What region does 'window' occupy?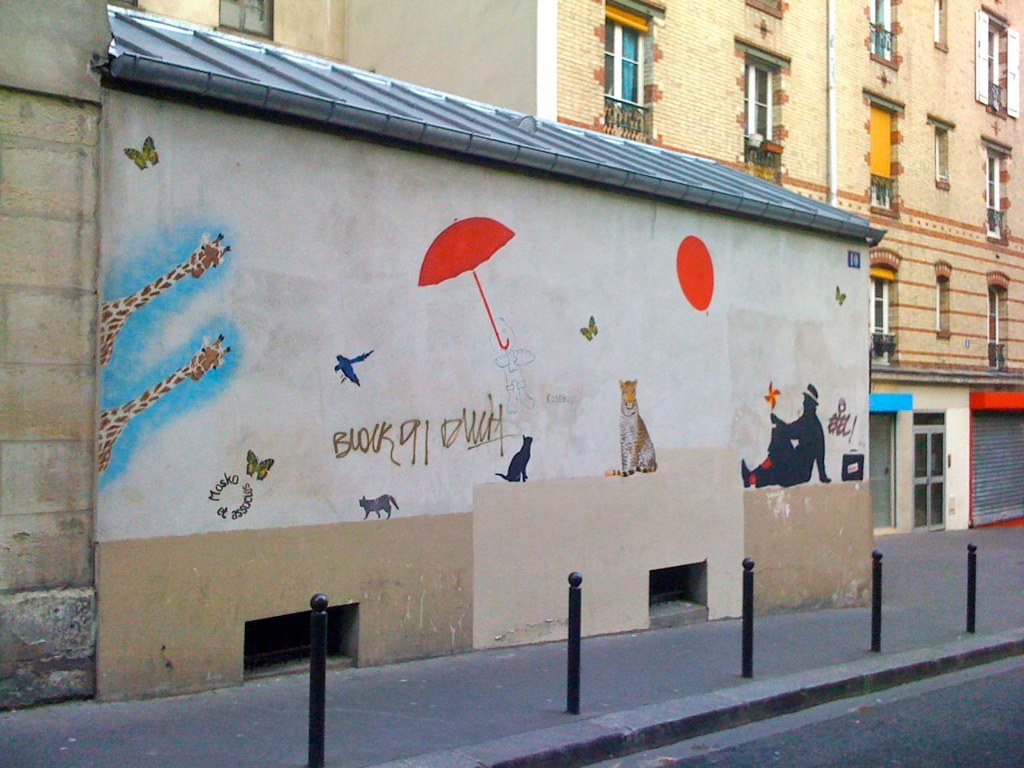
866:99:900:219.
